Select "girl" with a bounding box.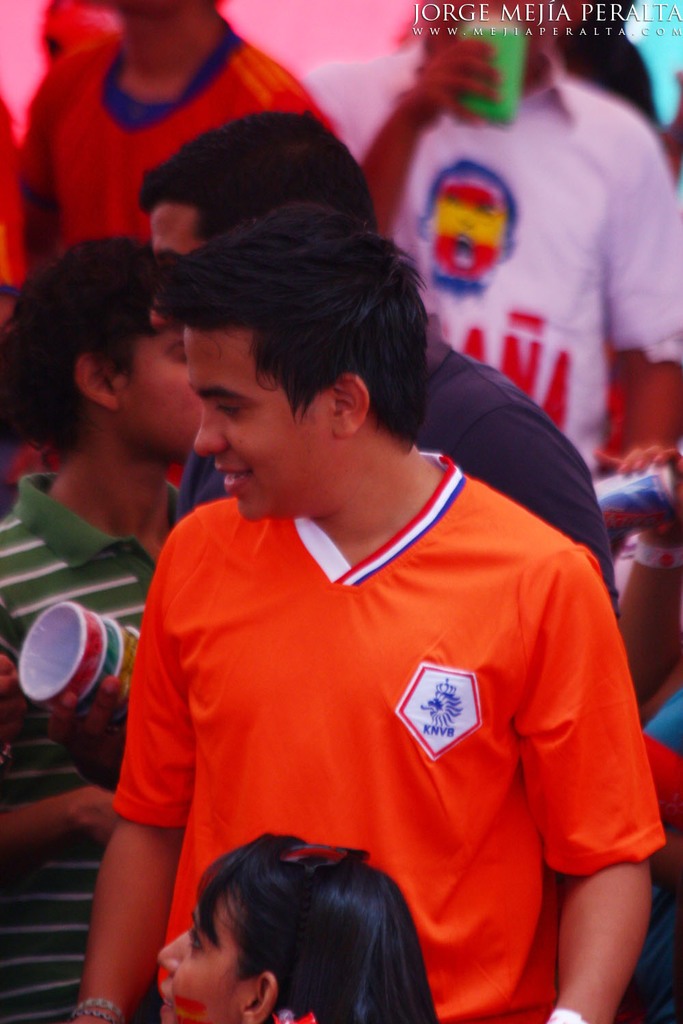
x1=158 y1=829 x2=436 y2=1023.
